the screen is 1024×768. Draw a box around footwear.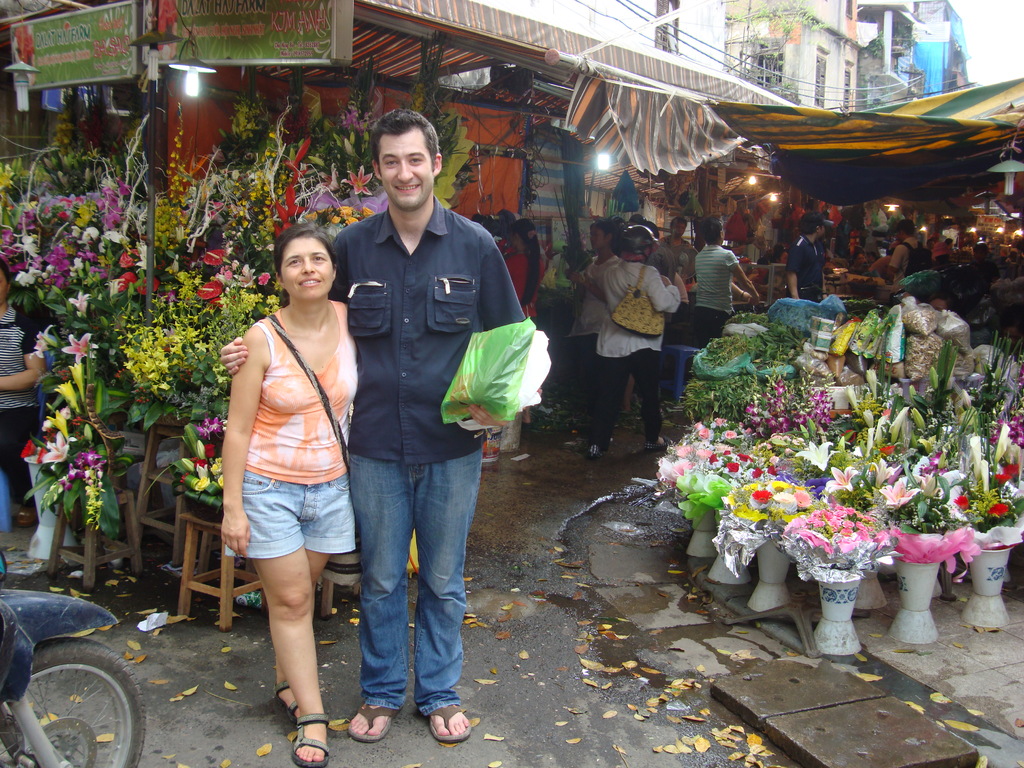
(270, 675, 300, 722).
